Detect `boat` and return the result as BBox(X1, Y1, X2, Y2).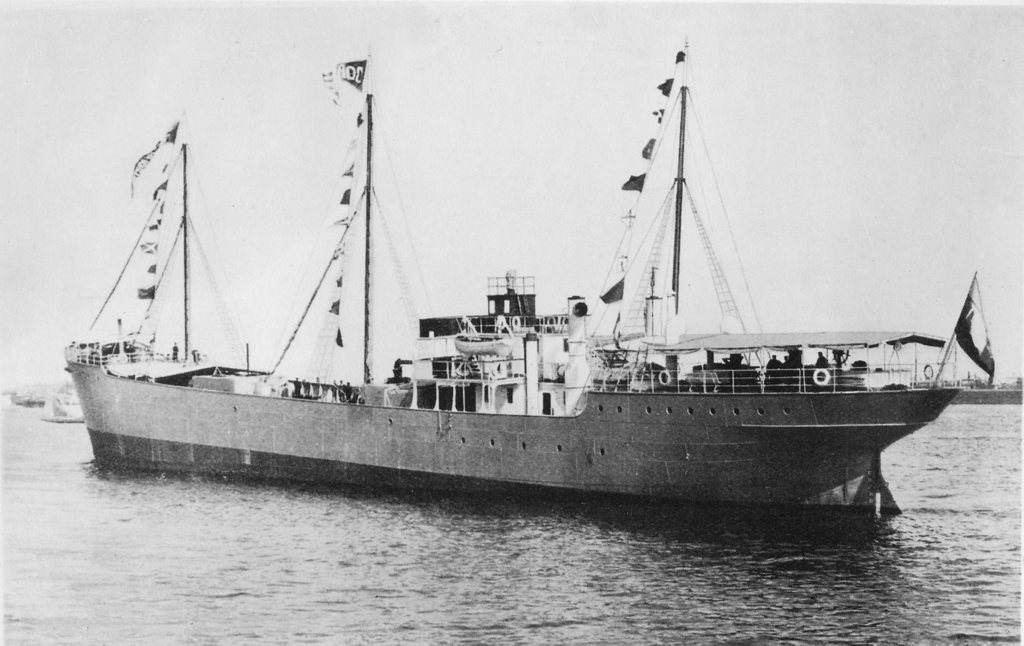
BBox(39, 377, 87, 425).
